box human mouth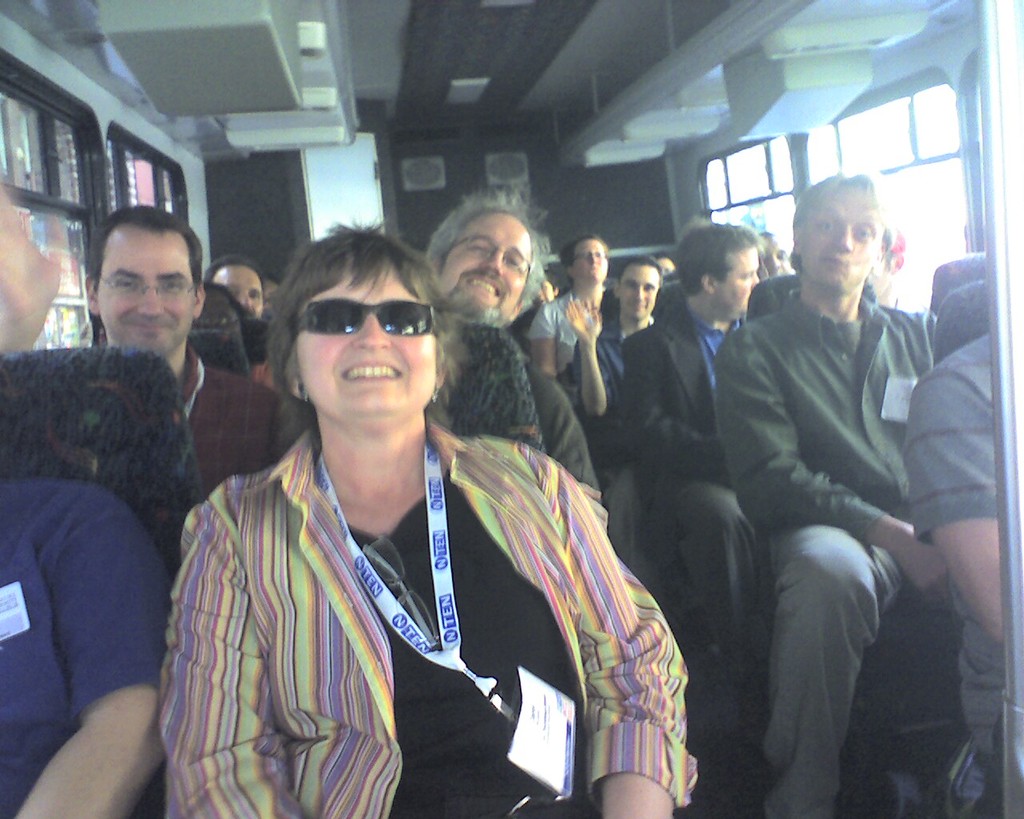
select_region(820, 254, 844, 266)
